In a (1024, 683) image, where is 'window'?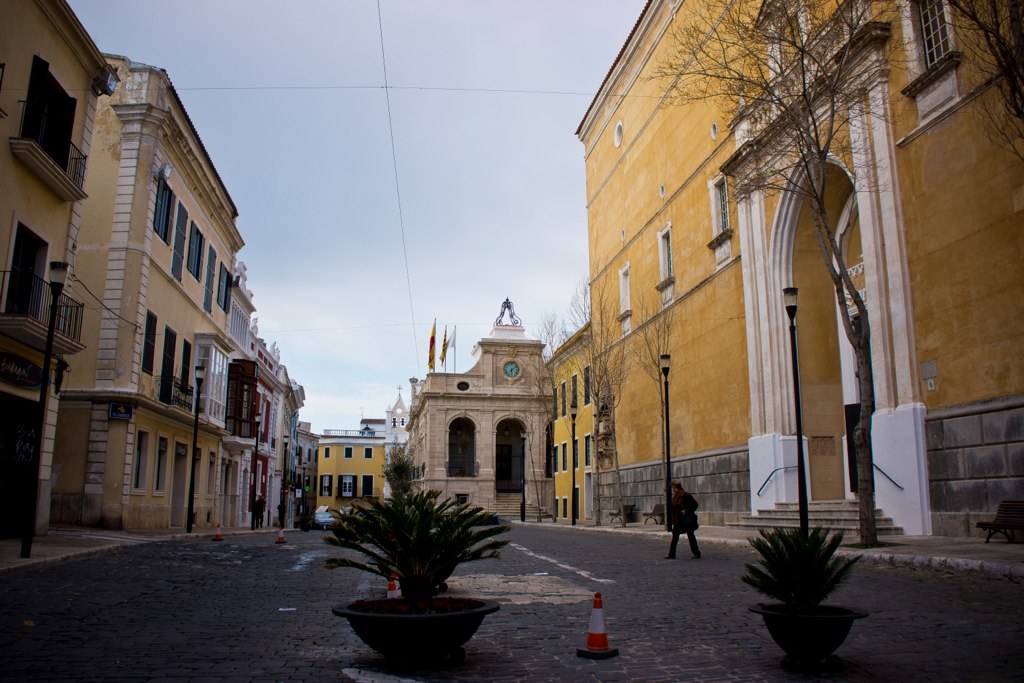
l=571, t=373, r=574, b=410.
